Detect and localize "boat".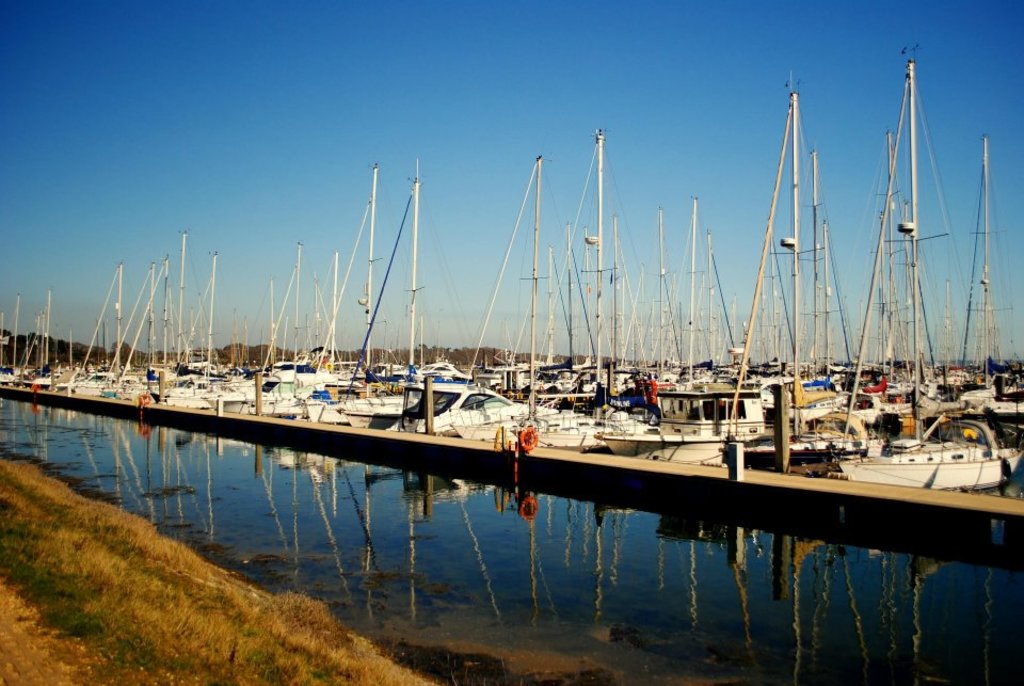
Localized at locate(309, 155, 397, 422).
